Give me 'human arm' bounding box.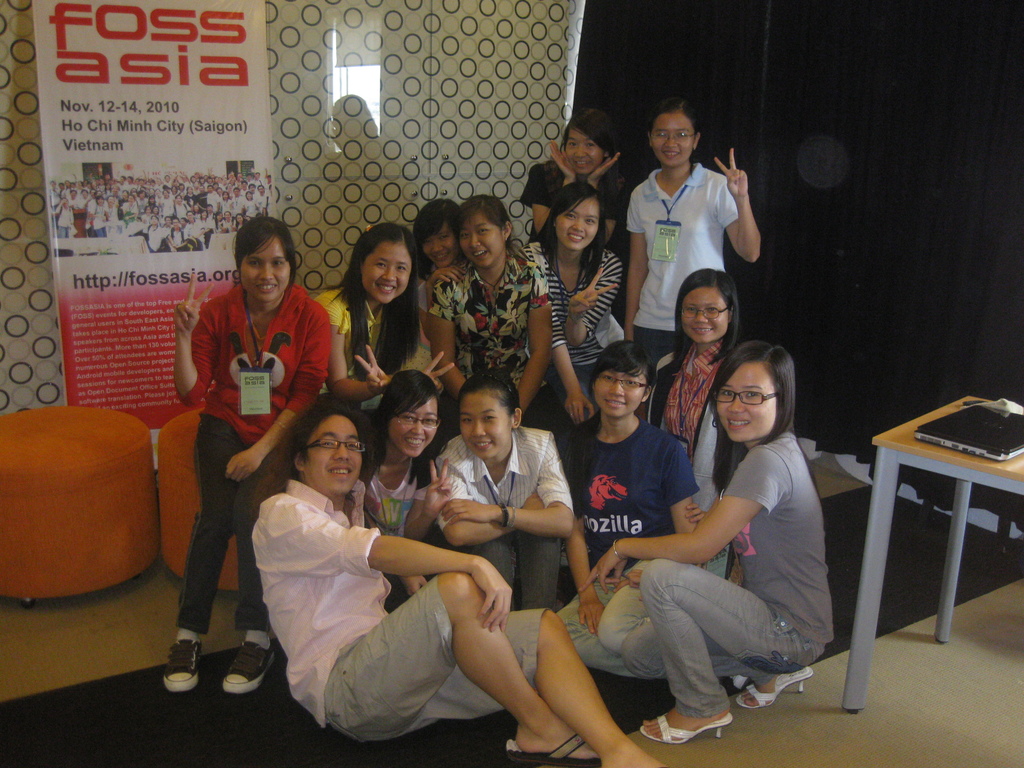
577:141:643:249.
